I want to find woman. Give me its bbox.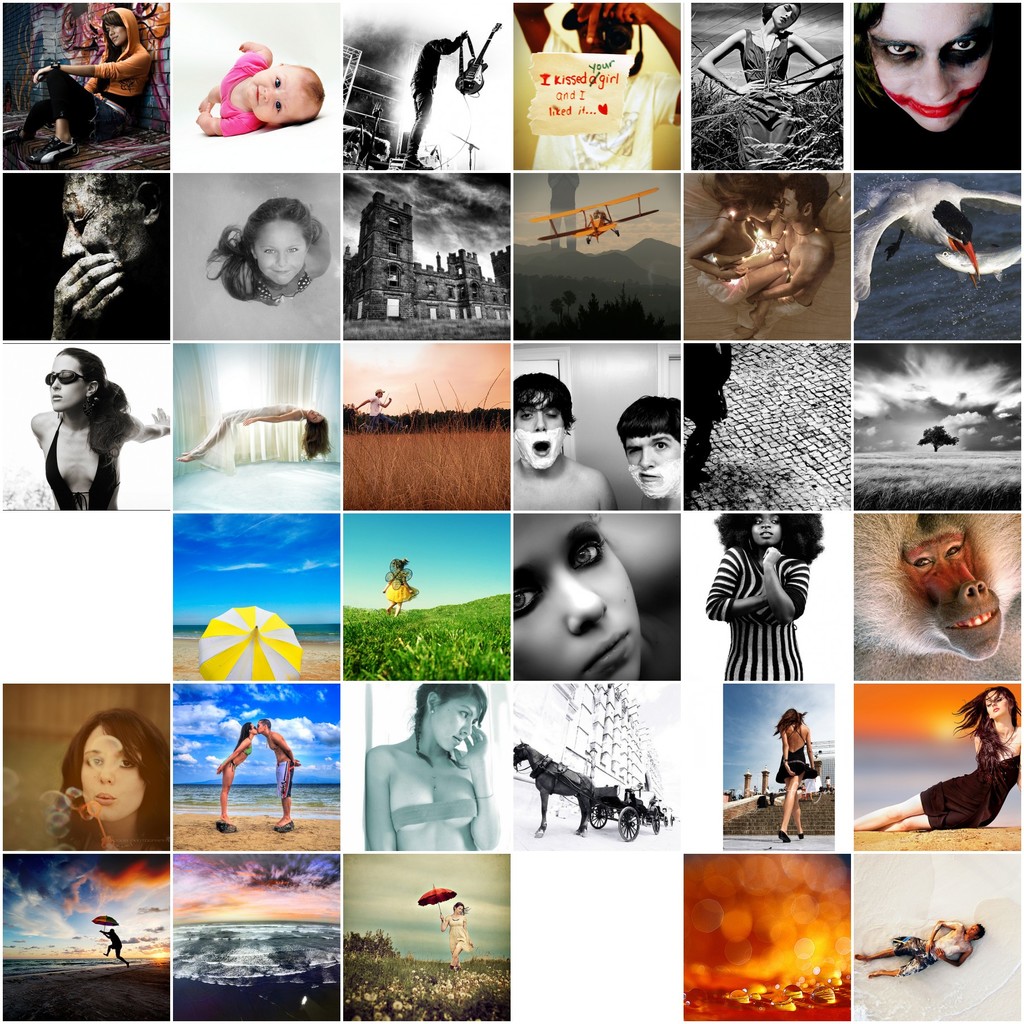
detection(28, 349, 170, 512).
